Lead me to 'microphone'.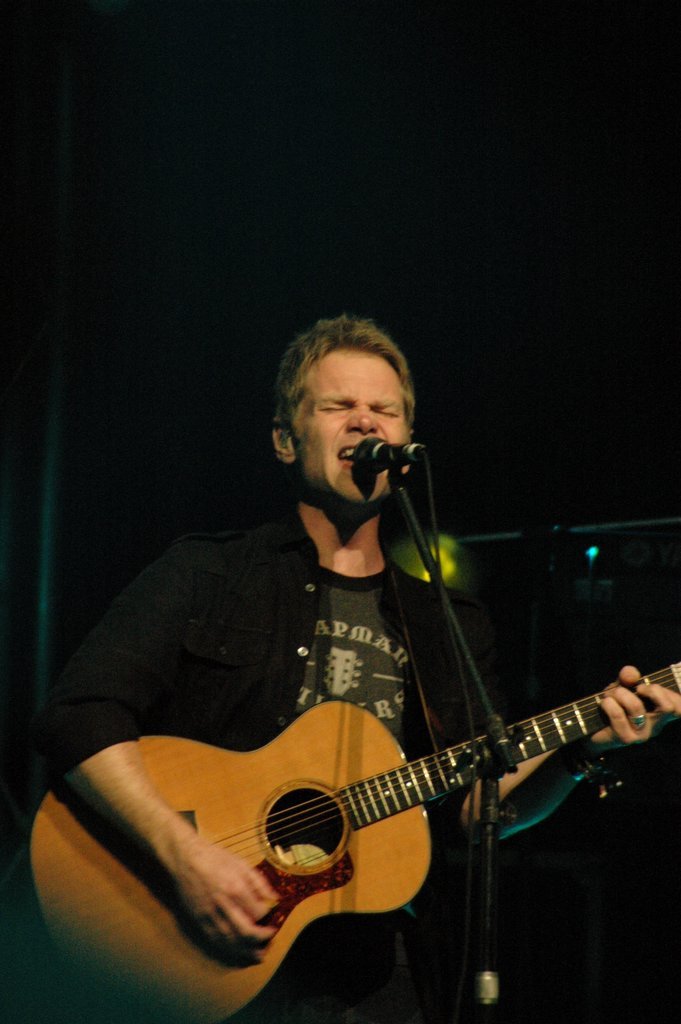
Lead to detection(341, 431, 430, 520).
